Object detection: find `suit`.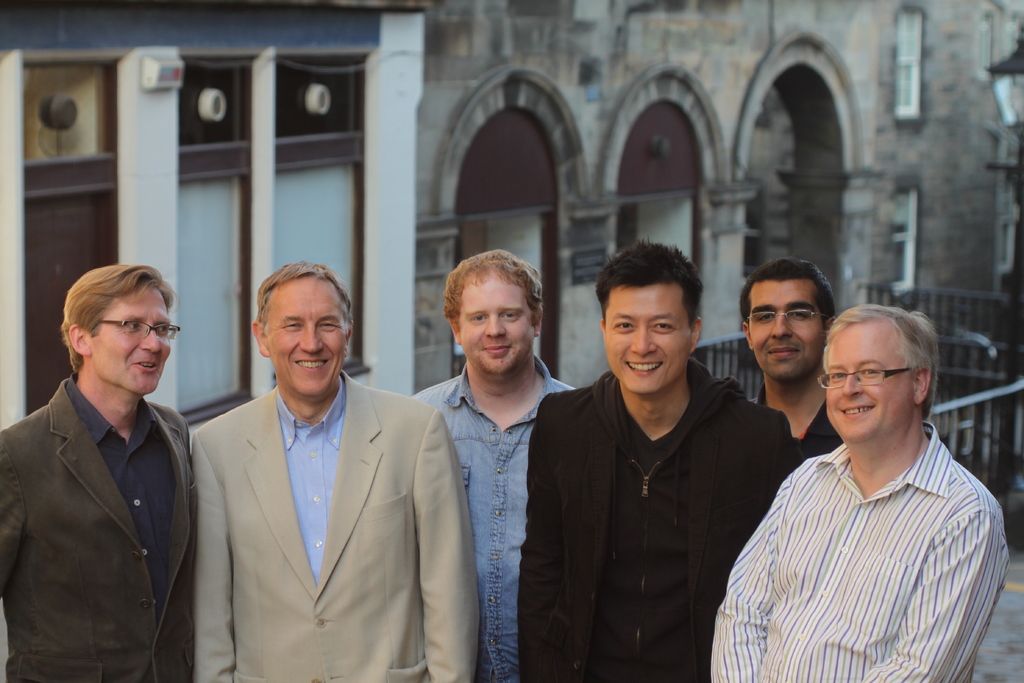
box=[207, 342, 451, 679].
